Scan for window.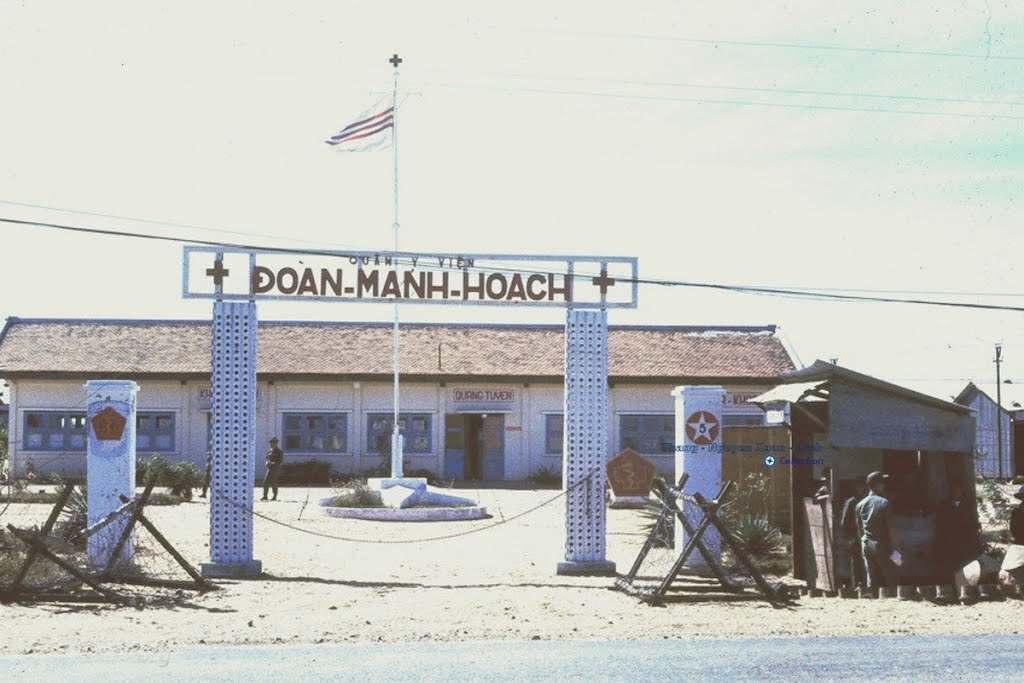
Scan result: 363 410 434 454.
